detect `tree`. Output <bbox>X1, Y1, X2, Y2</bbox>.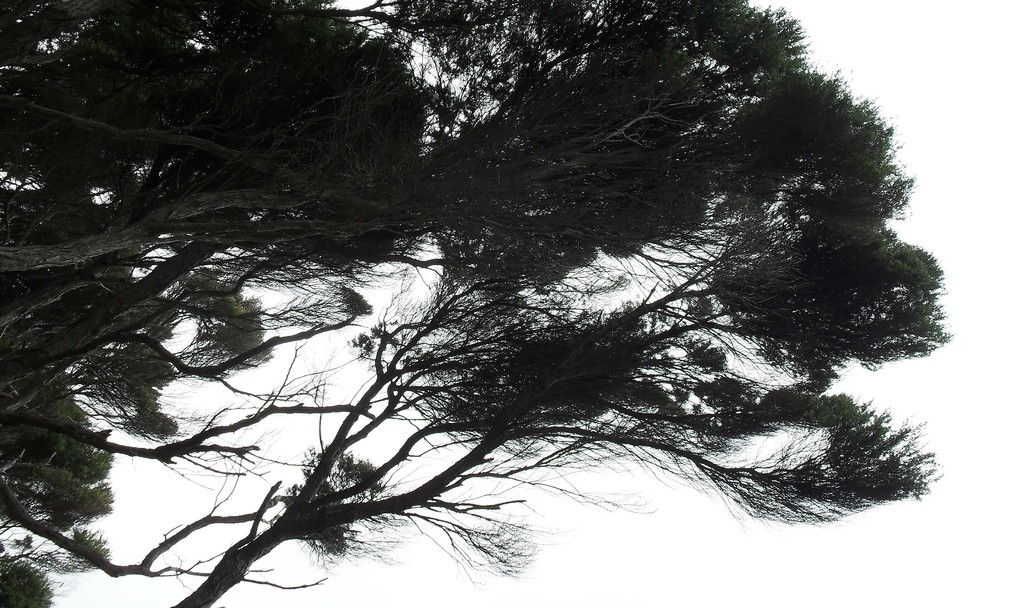
<bbox>0, 246, 374, 597</bbox>.
